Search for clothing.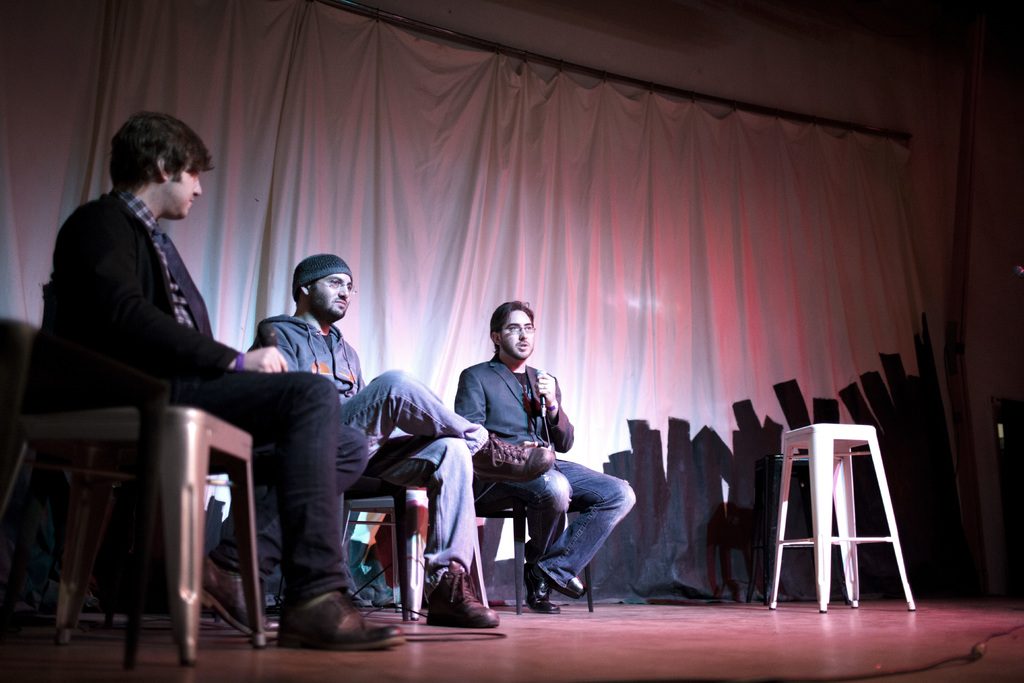
Found at [246, 313, 489, 599].
